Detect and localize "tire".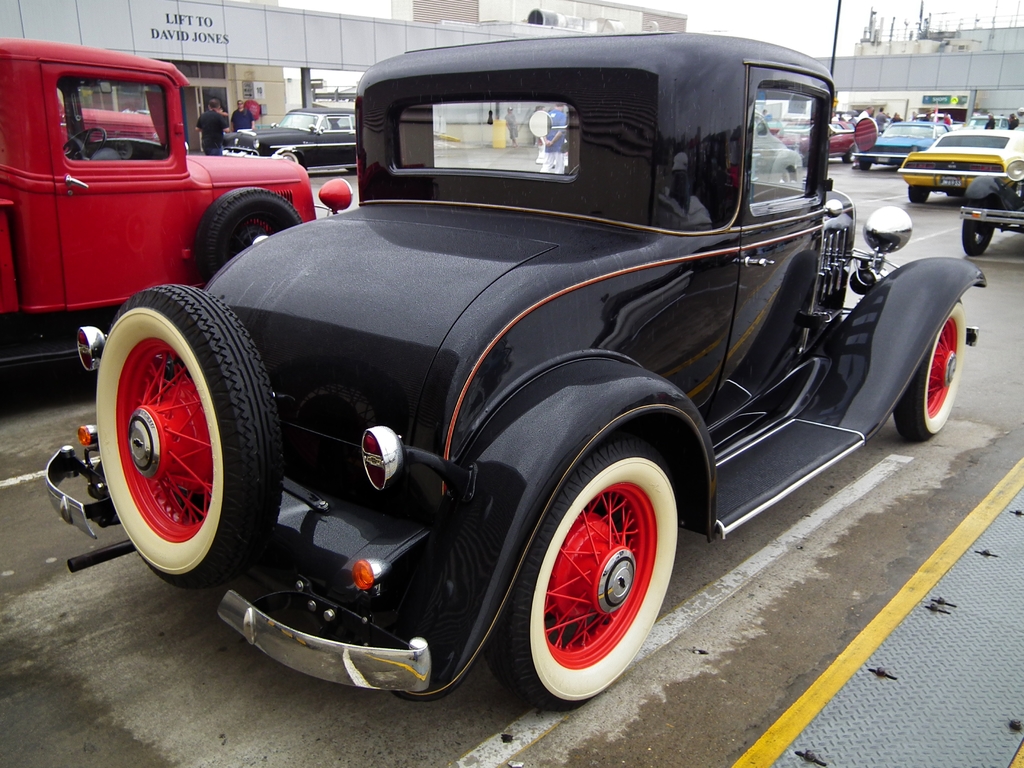
Localized at 188,192,310,281.
